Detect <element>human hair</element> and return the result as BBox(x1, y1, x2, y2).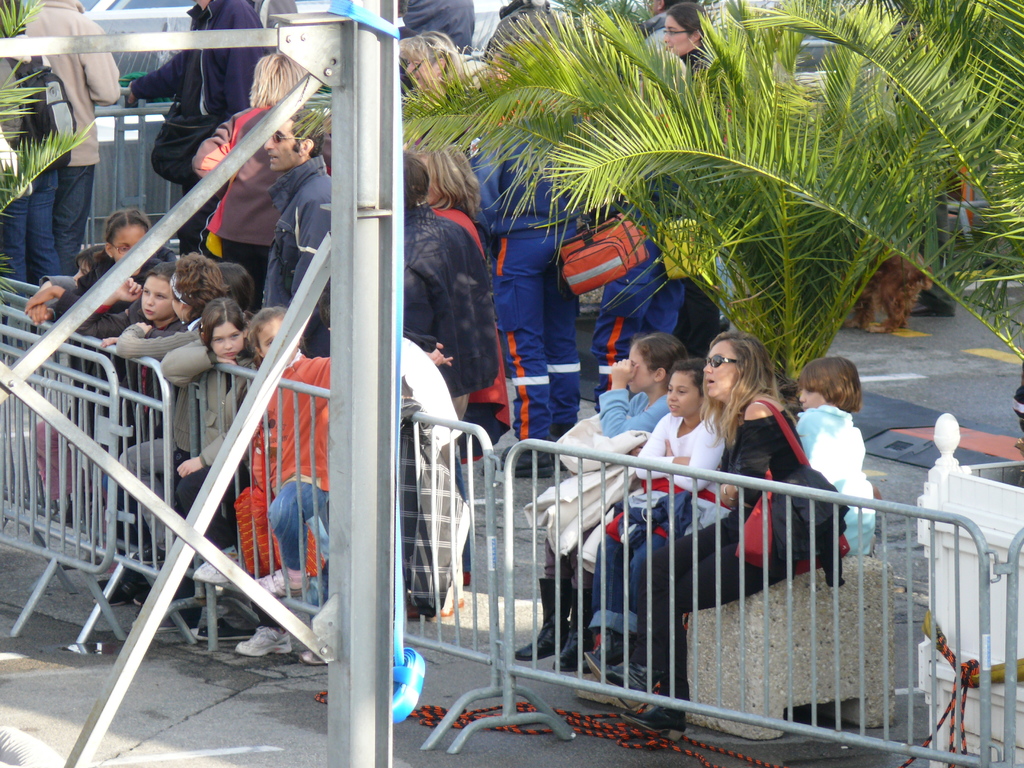
BBox(417, 145, 485, 222).
